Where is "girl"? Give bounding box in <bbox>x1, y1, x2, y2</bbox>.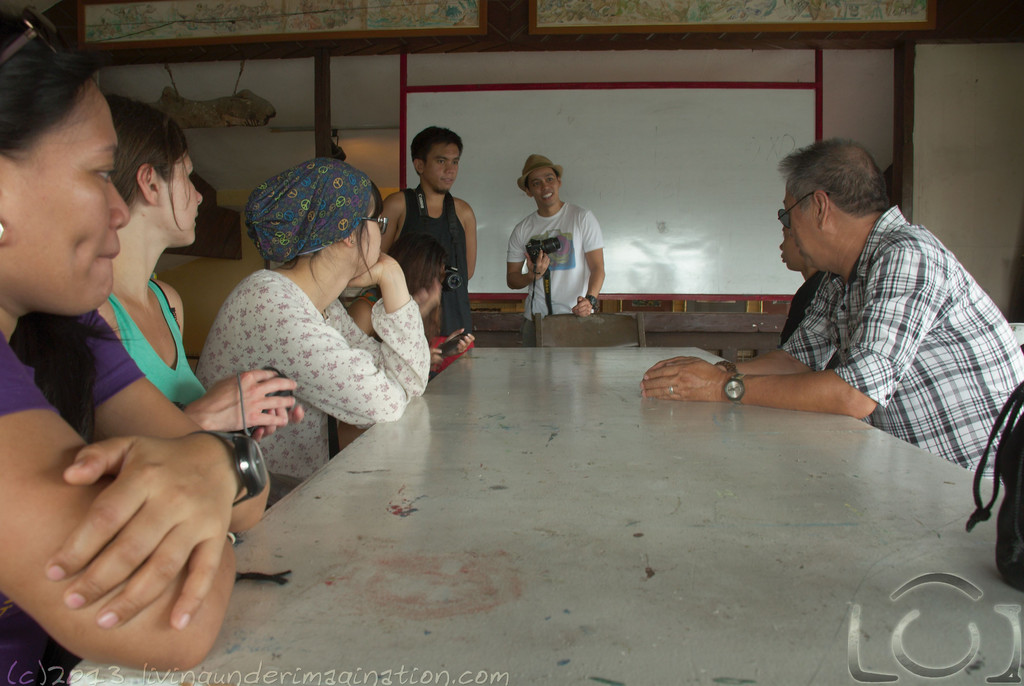
<bbox>0, 0, 275, 685</bbox>.
